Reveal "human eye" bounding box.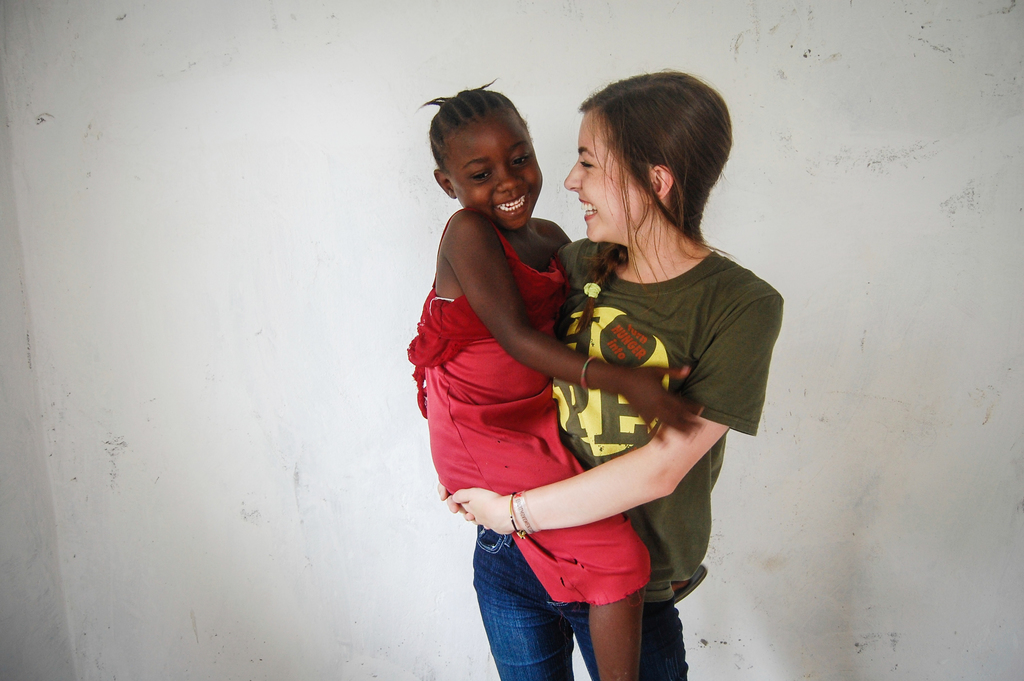
Revealed: BBox(579, 153, 594, 170).
